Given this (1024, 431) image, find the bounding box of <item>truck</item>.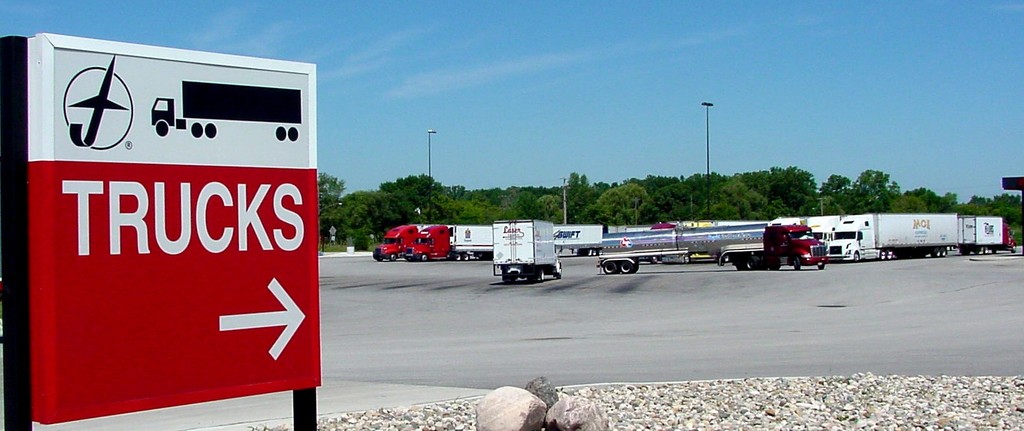
[x1=488, y1=216, x2=565, y2=287].
